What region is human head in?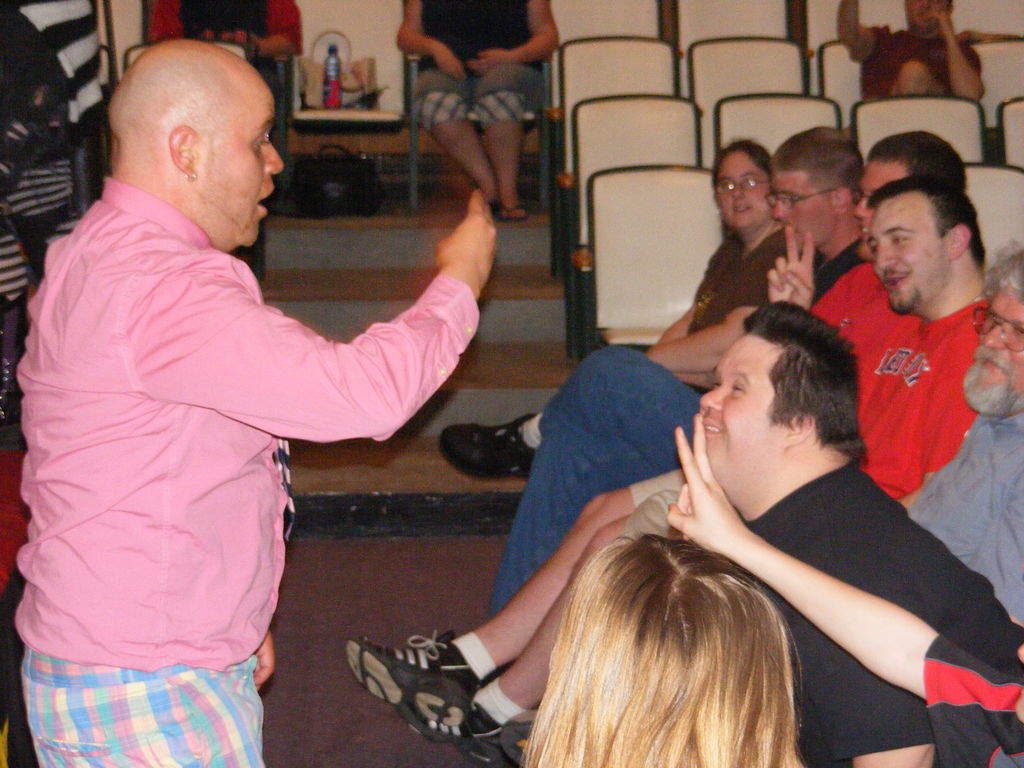
{"left": 852, "top": 131, "right": 968, "bottom": 259}.
